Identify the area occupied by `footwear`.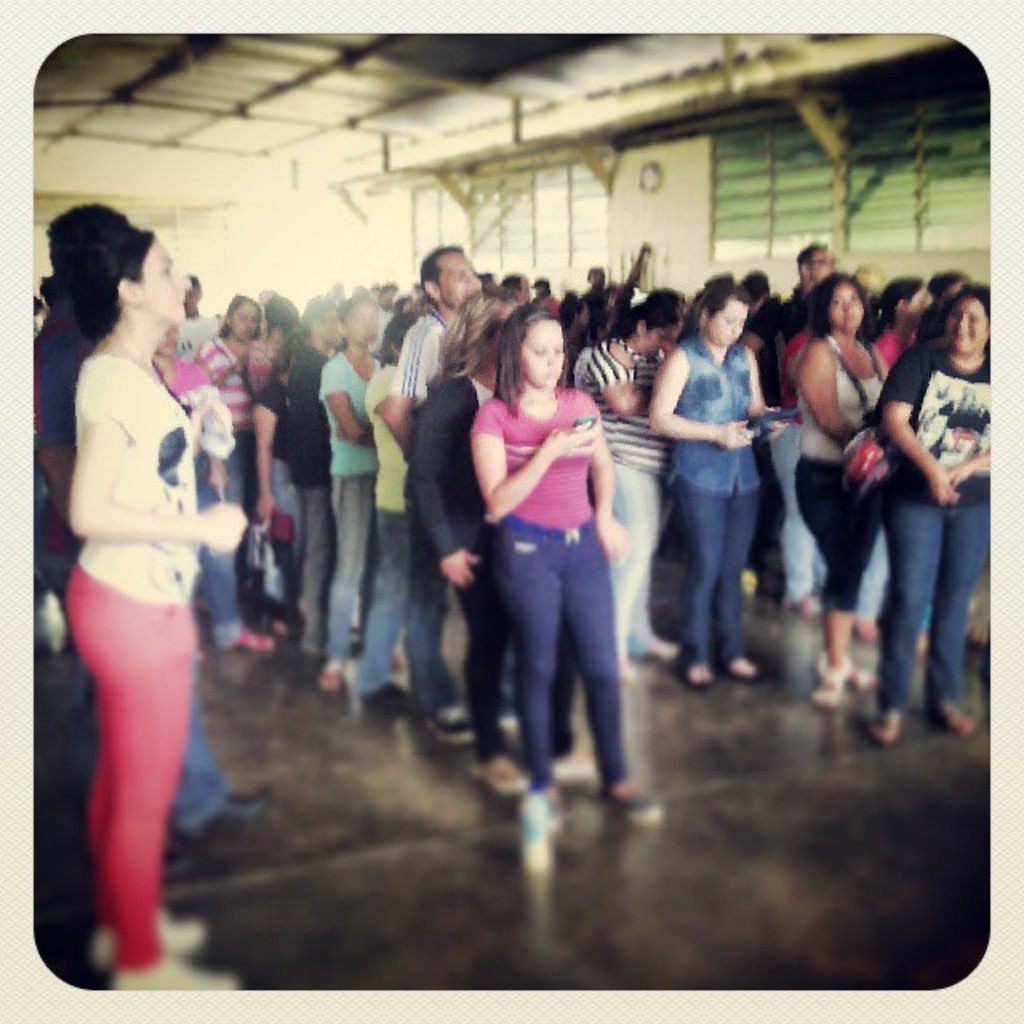
Area: bbox=(122, 960, 235, 987).
